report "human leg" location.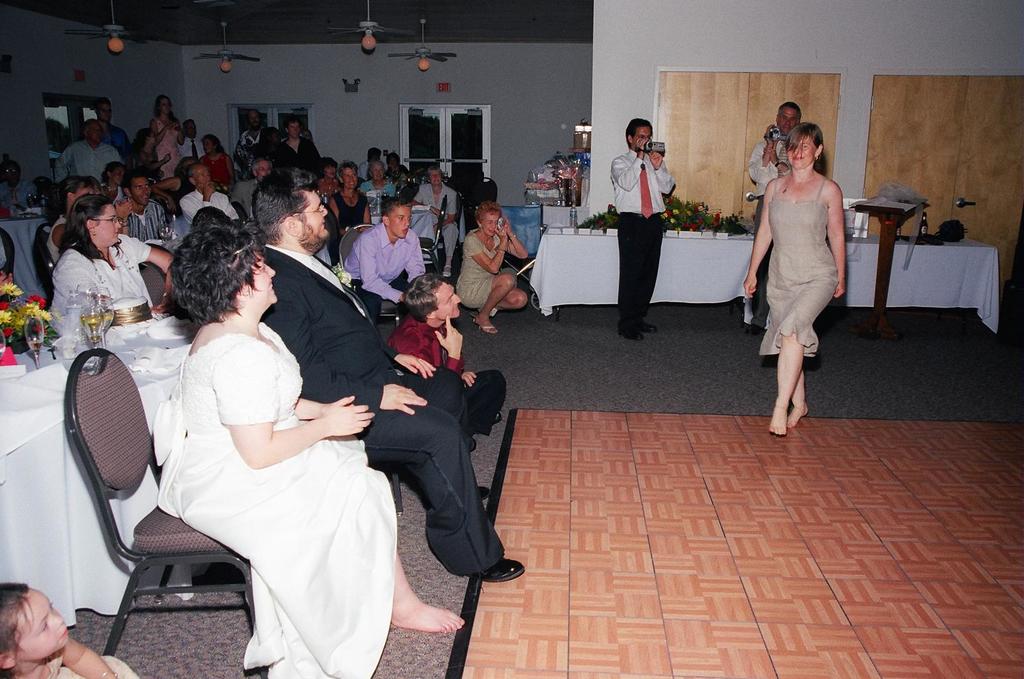
Report: bbox(60, 656, 139, 678).
